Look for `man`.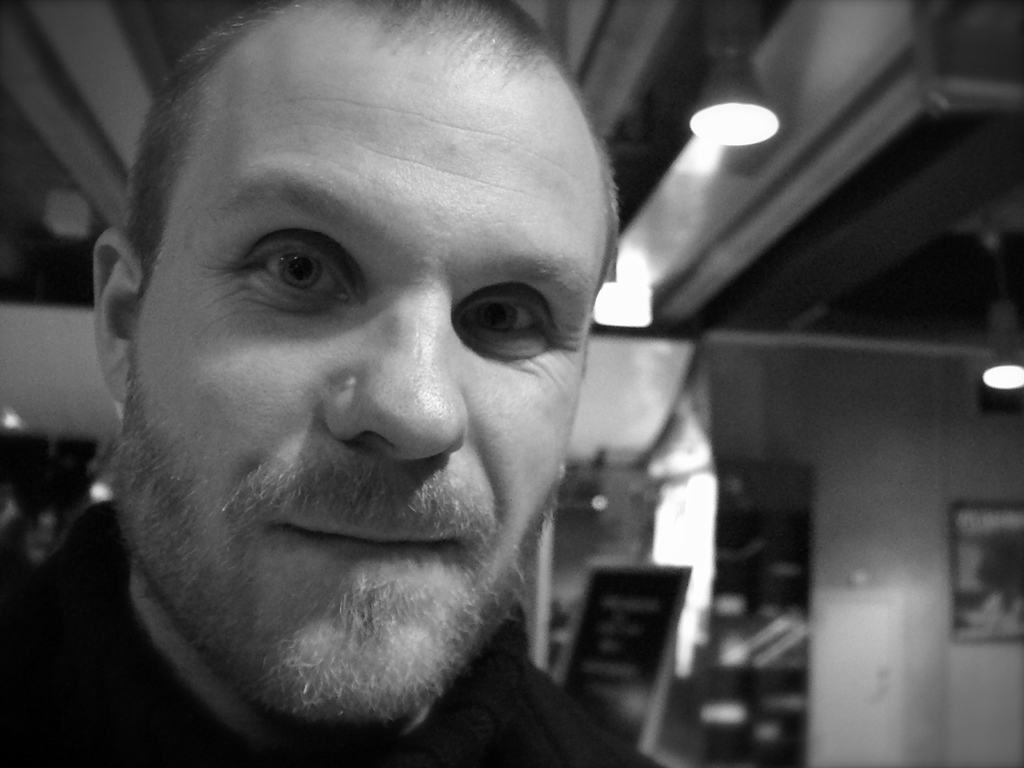
Found: 0:23:744:750.
